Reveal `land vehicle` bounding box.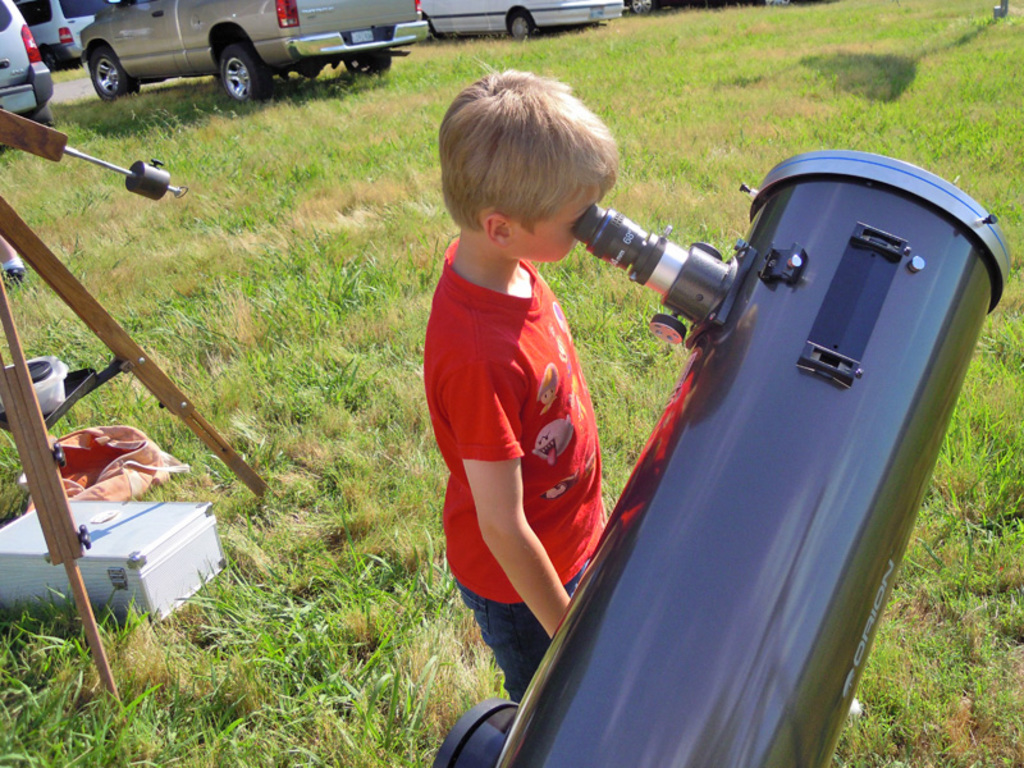
Revealed: x1=73 y1=0 x2=430 y2=102.
